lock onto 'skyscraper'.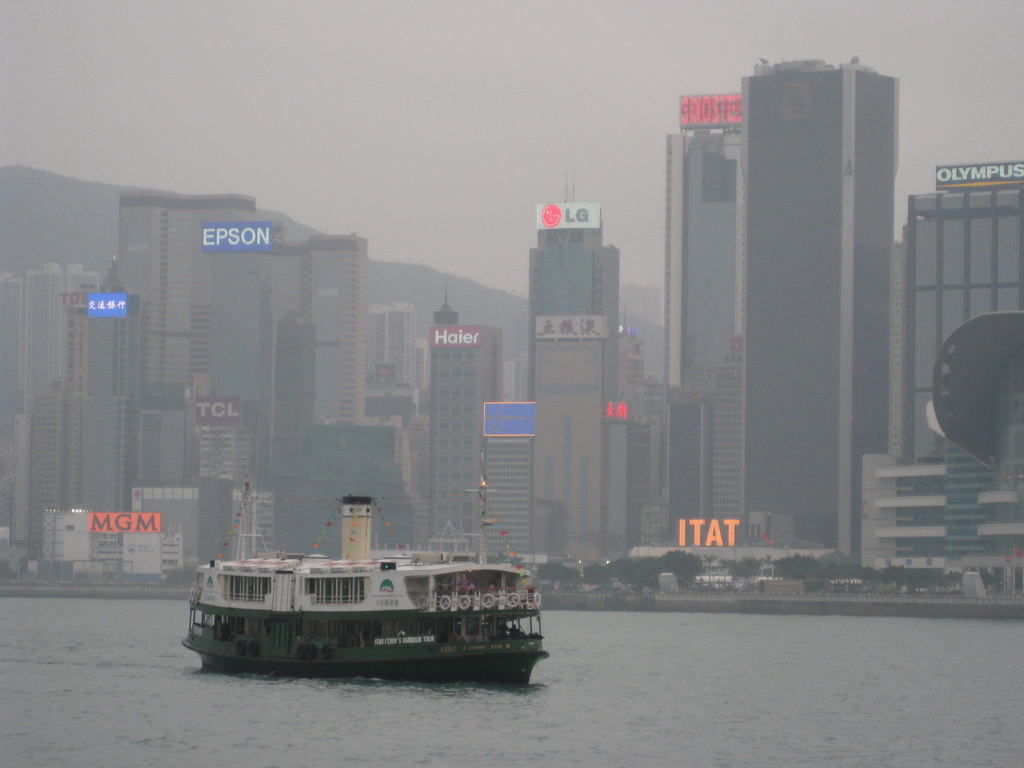
Locked: left=270, top=232, right=371, bottom=433.
